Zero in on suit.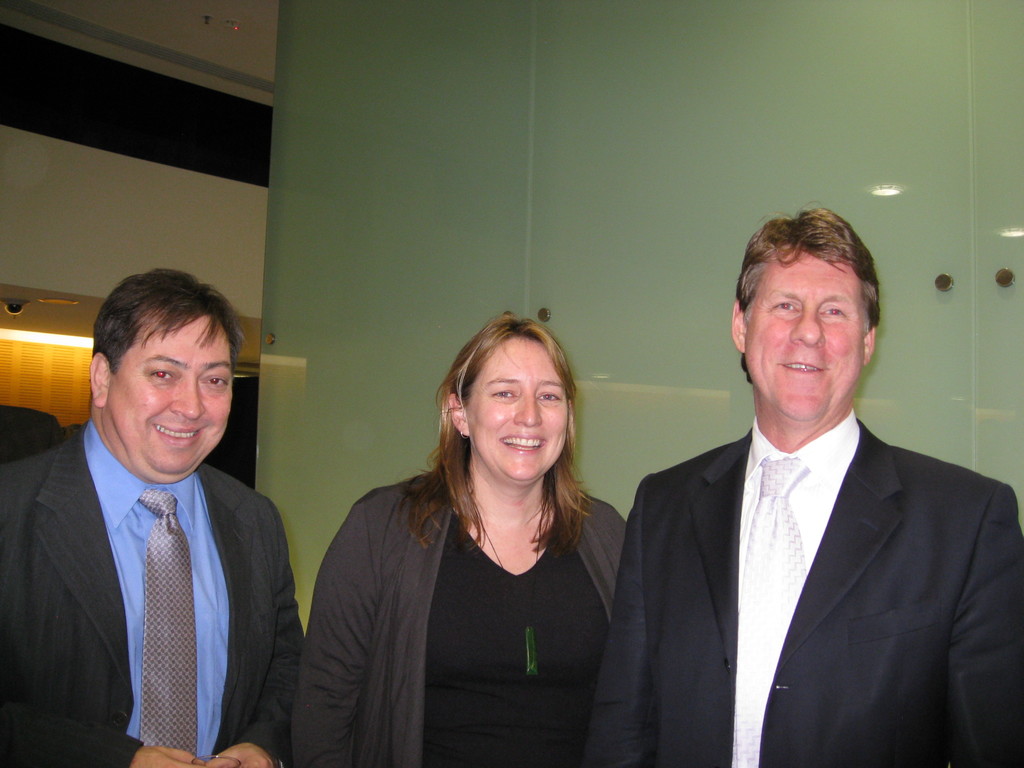
Zeroed in: [x1=587, y1=404, x2=1023, y2=767].
